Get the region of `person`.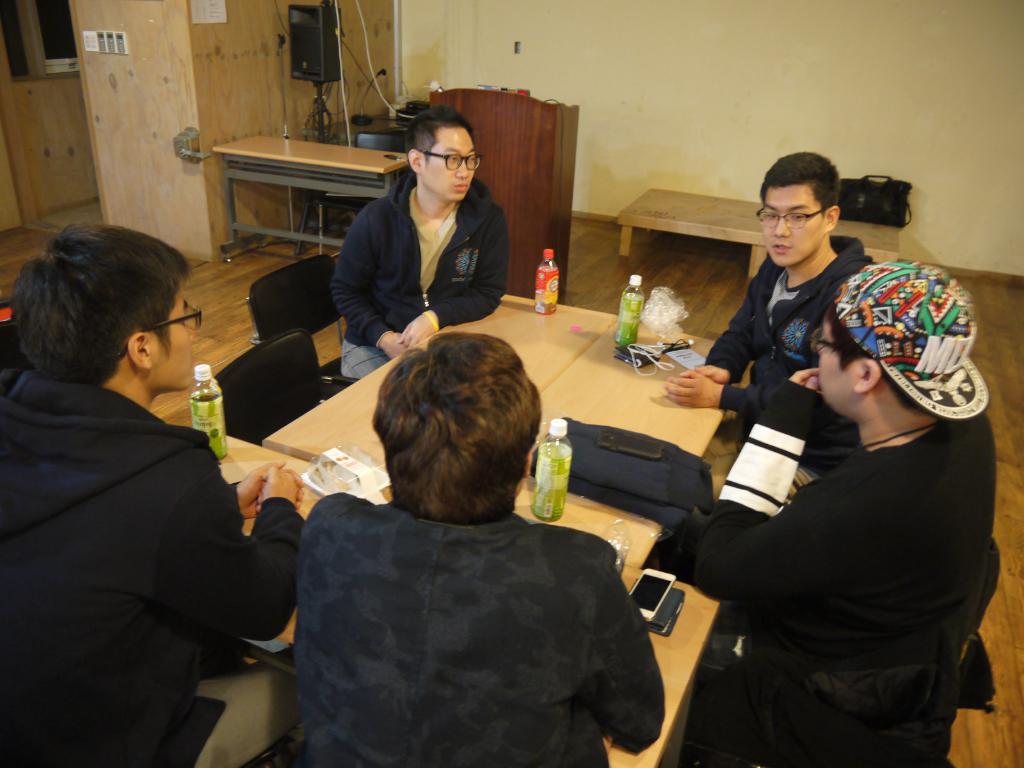
{"x1": 0, "y1": 222, "x2": 310, "y2": 767}.
